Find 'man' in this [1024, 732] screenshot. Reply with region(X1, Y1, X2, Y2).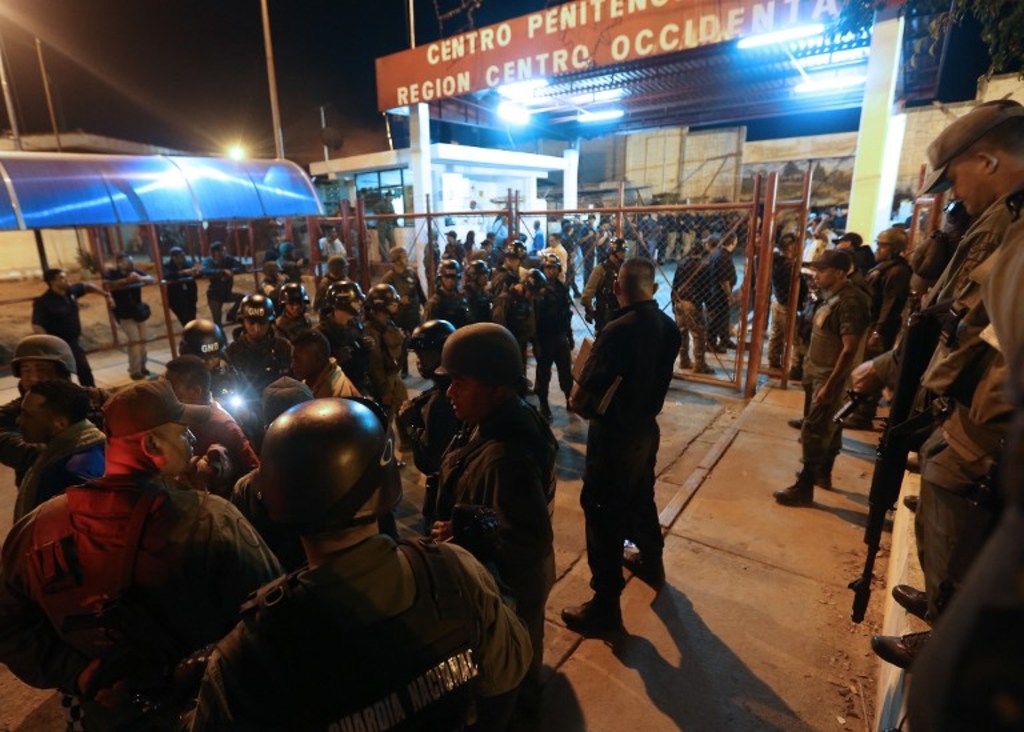
region(704, 233, 740, 353).
